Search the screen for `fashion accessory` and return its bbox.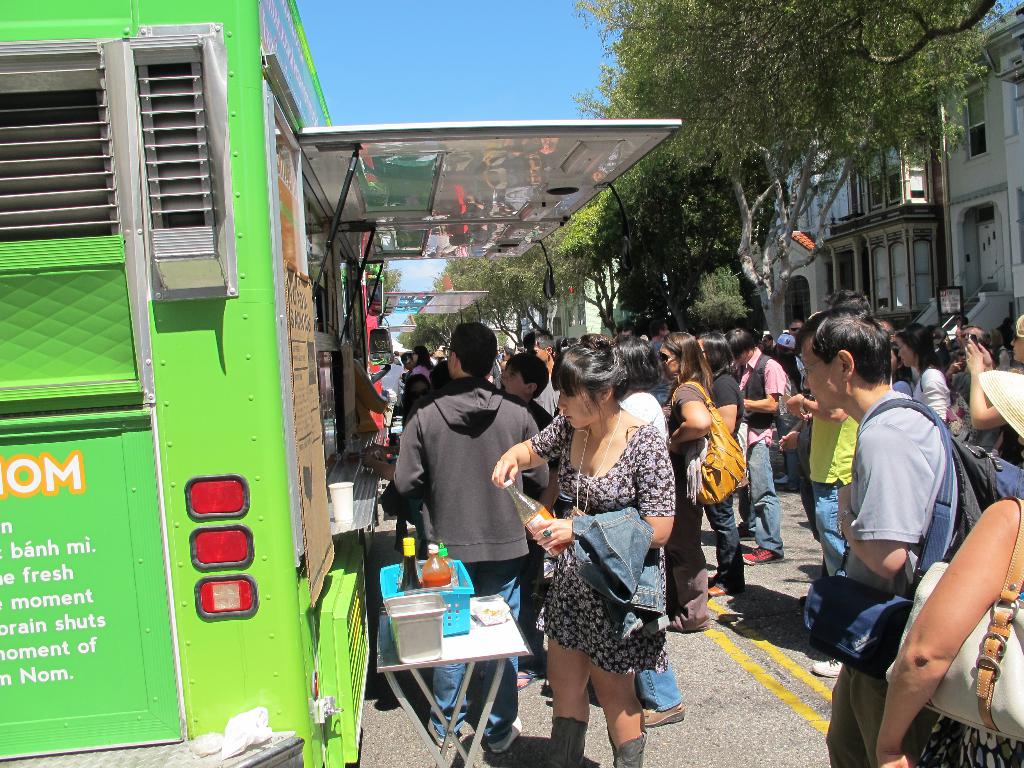
Found: 643/700/685/724.
